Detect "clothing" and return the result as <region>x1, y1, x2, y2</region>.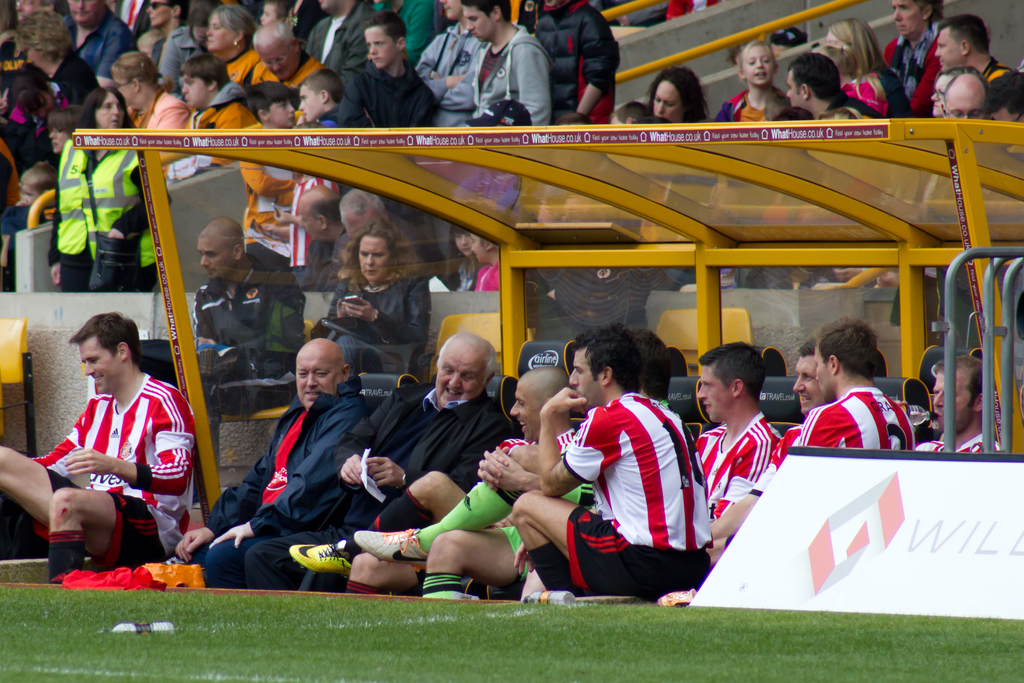
<region>286, 168, 344, 282</region>.
